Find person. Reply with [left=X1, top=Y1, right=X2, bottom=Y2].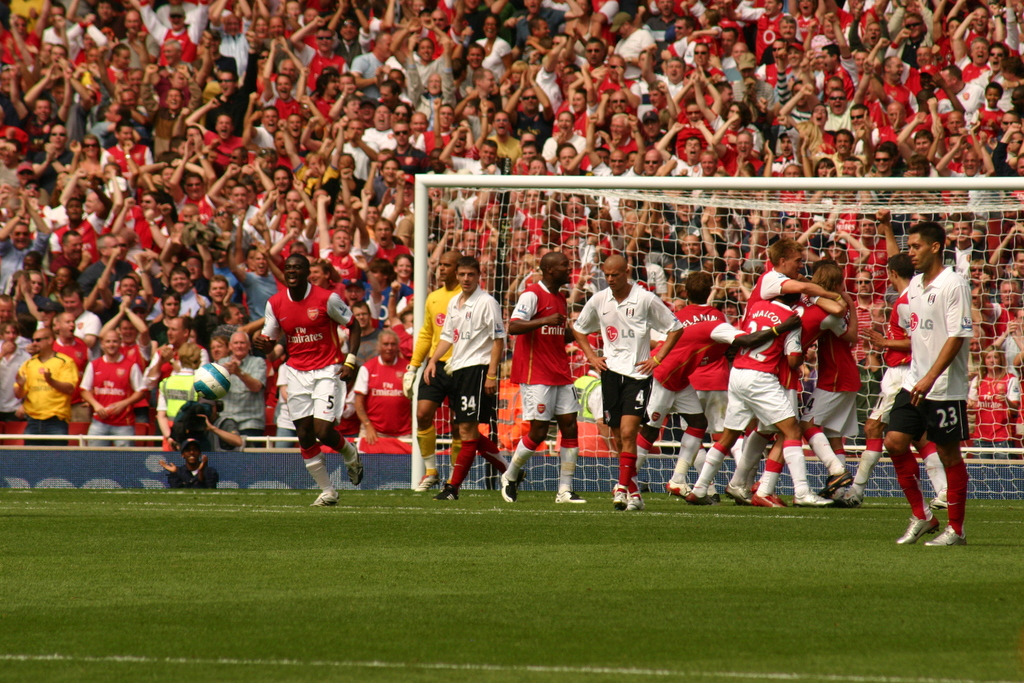
[left=19, top=323, right=73, bottom=438].
